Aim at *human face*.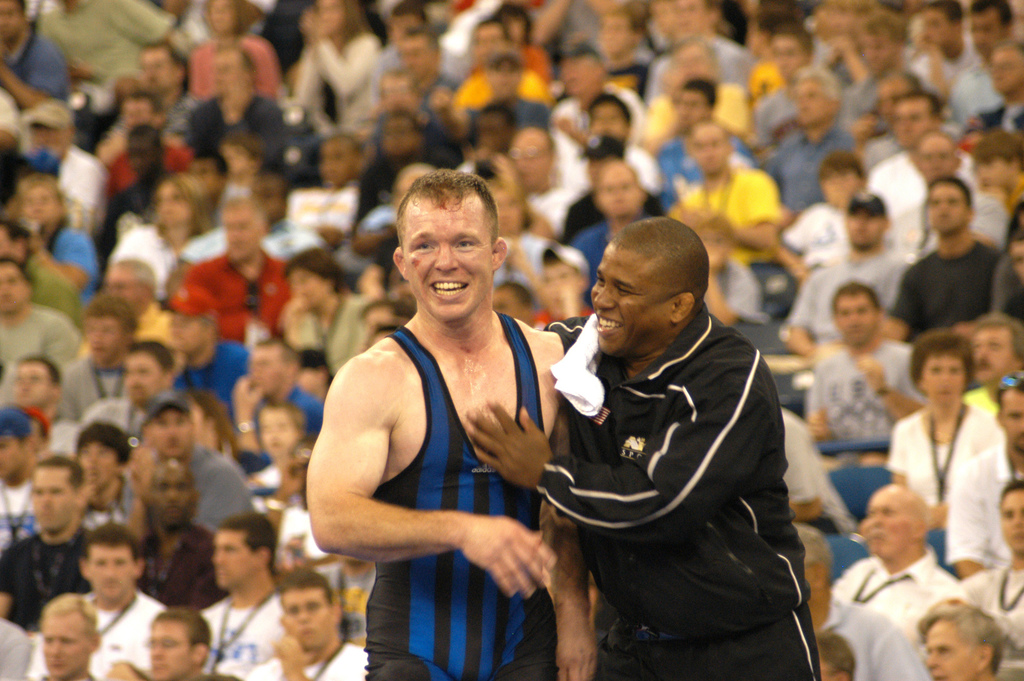
Aimed at <region>78, 439, 116, 489</region>.
